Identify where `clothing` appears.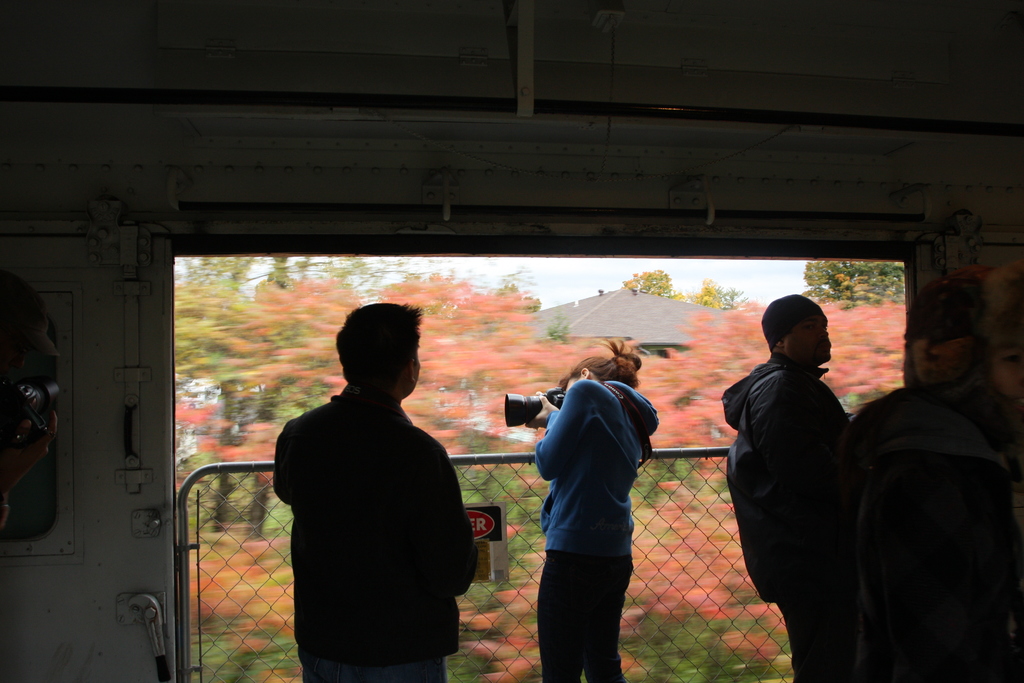
Appears at 722,353,852,682.
